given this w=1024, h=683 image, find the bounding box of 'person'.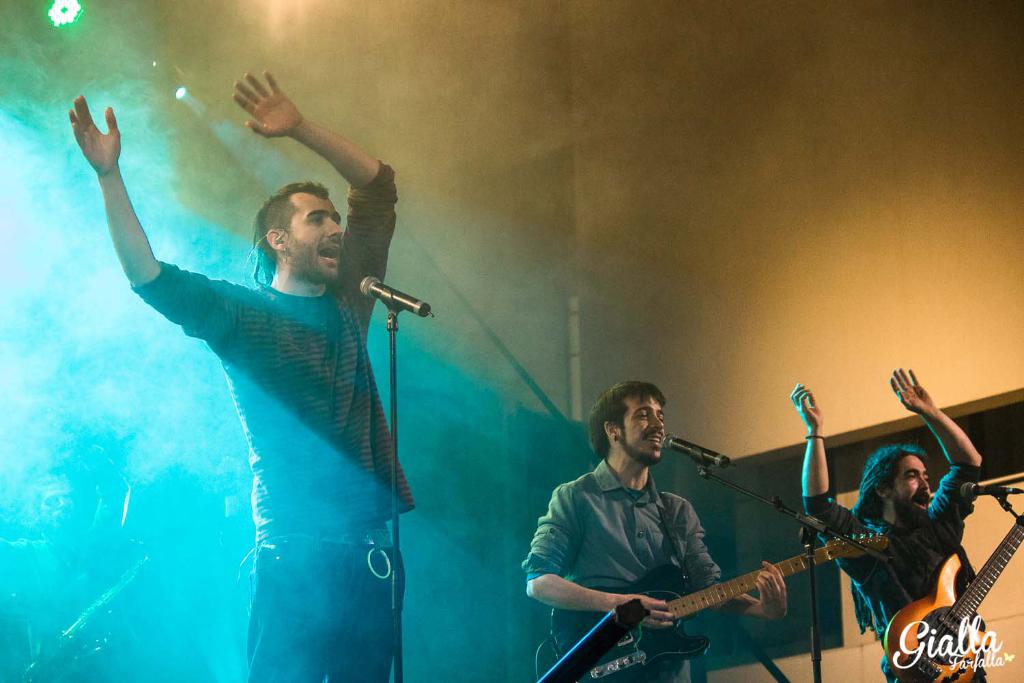
l=530, t=389, r=788, b=681.
